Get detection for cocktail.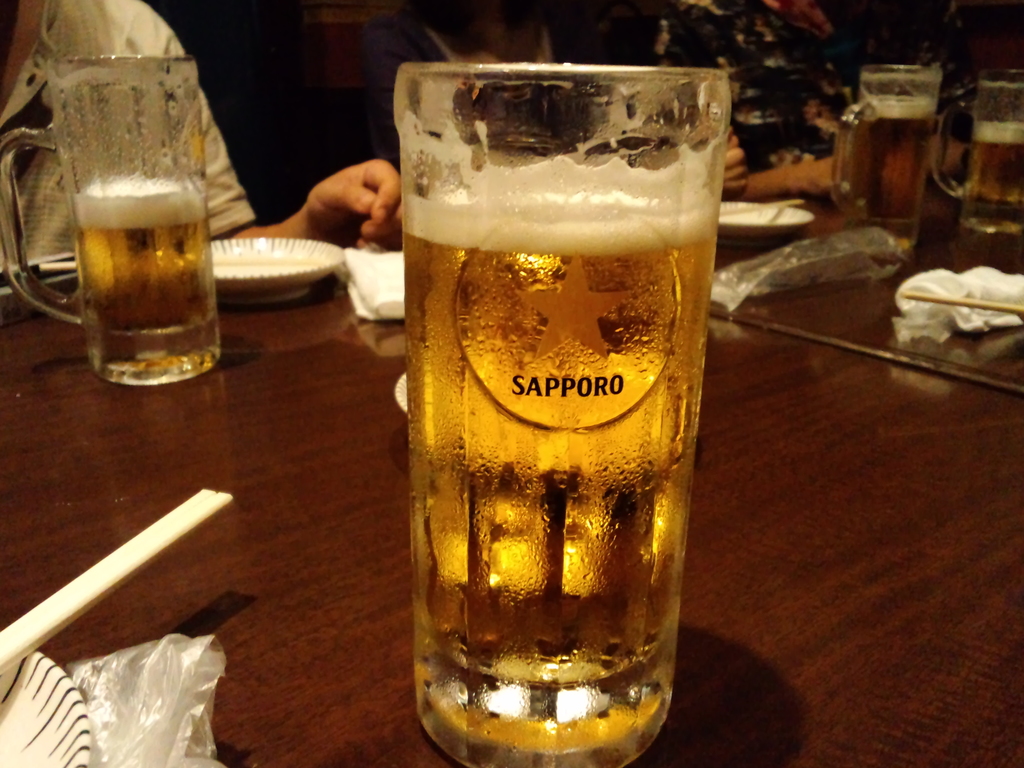
Detection: Rect(331, 16, 740, 758).
